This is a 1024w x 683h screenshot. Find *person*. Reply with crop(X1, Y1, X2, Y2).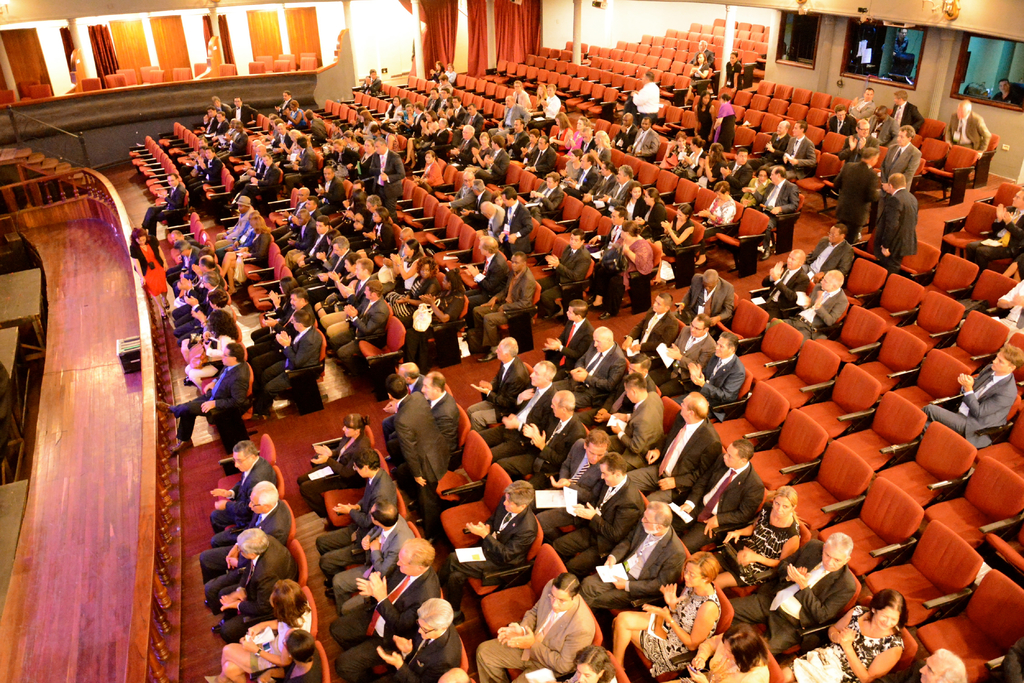
crop(698, 486, 804, 590).
